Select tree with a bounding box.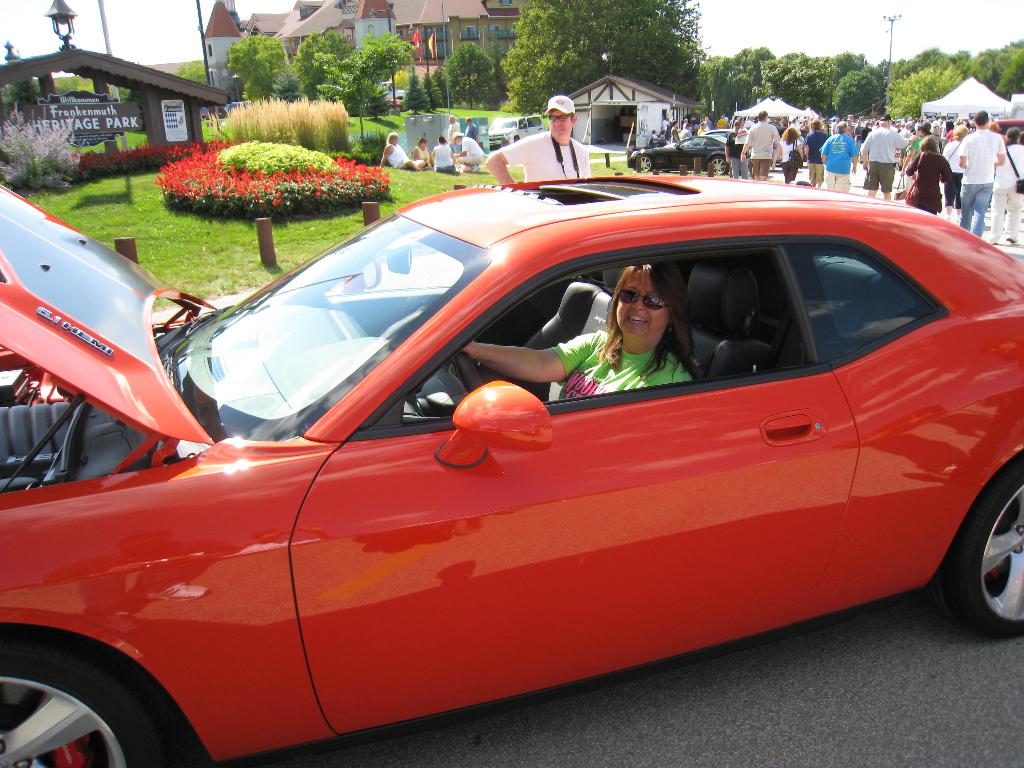
364, 28, 415, 102.
